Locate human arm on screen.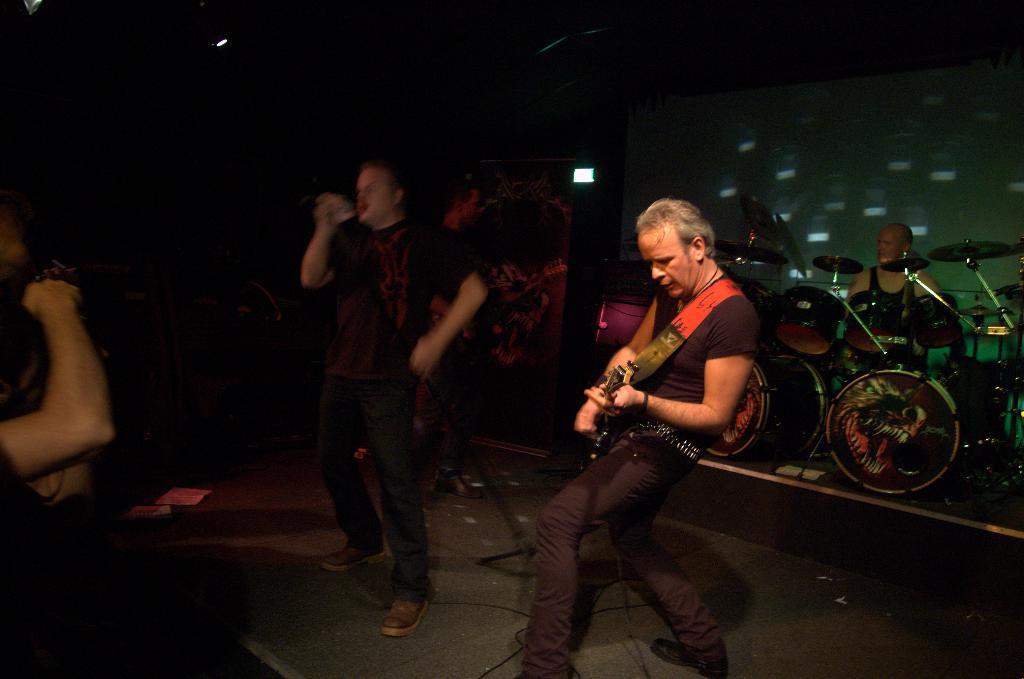
On screen at rect(406, 241, 491, 379).
